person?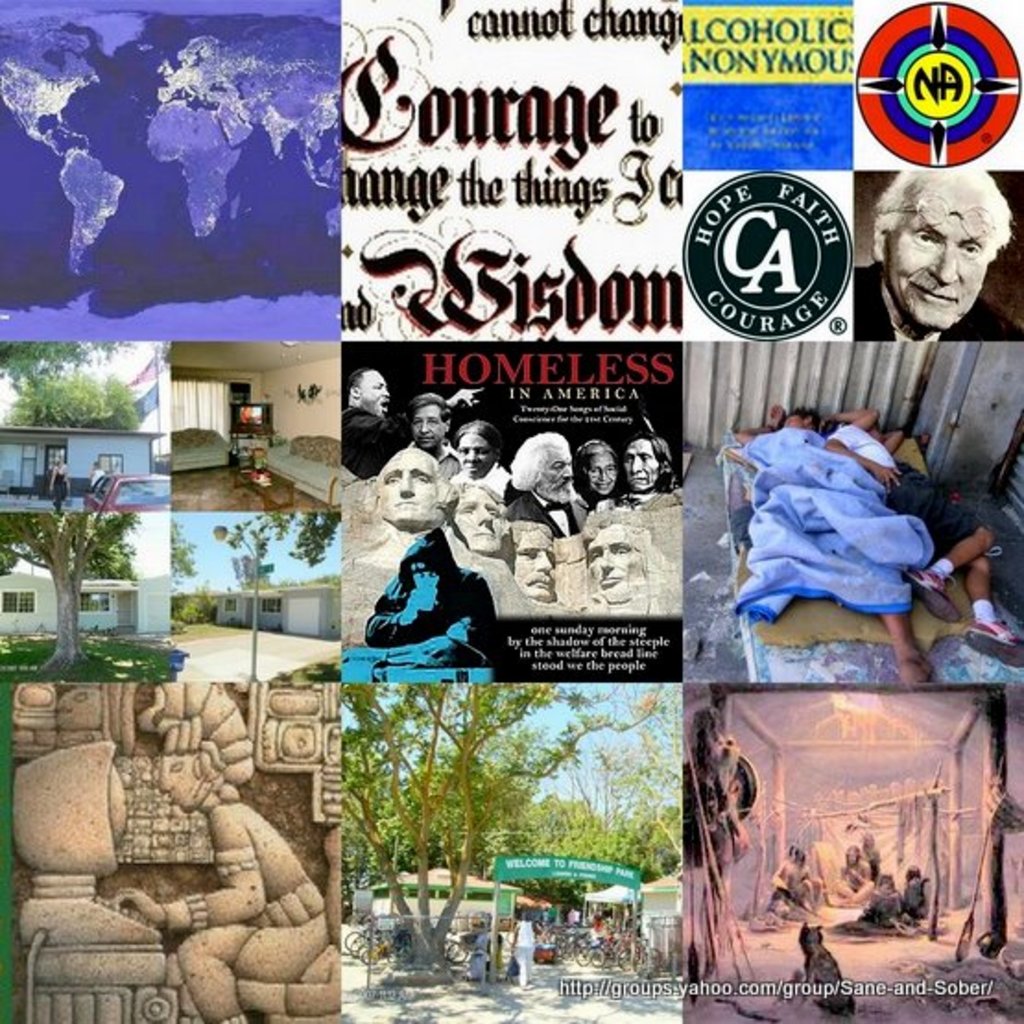
left=729, top=400, right=937, bottom=688
